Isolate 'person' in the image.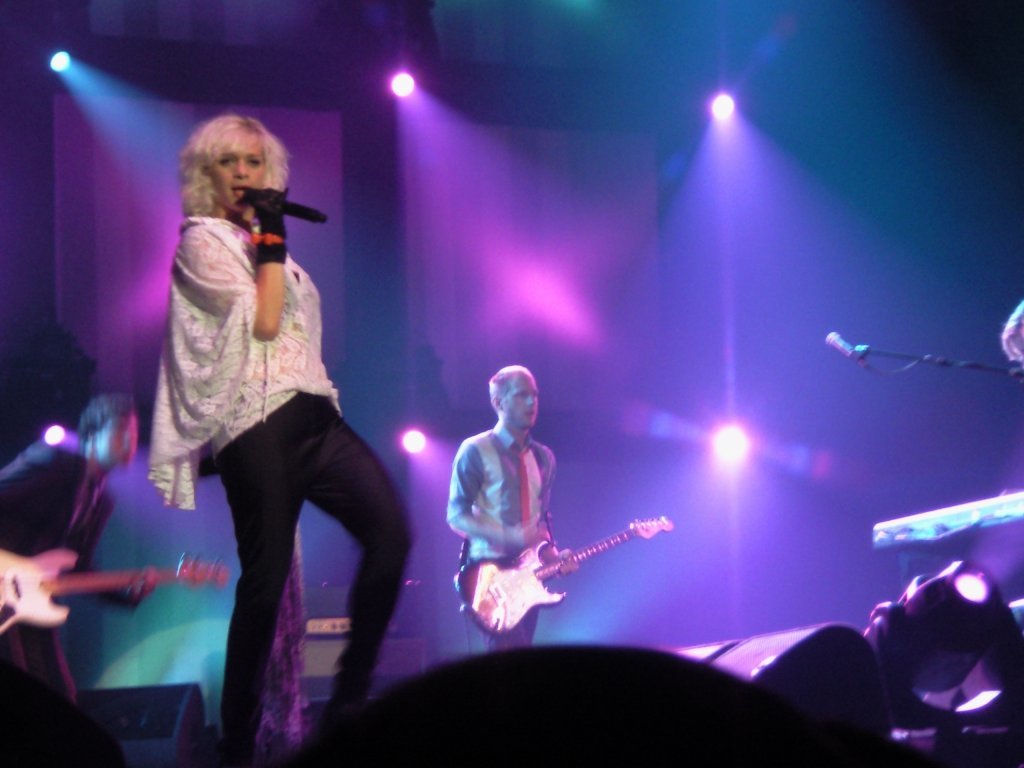
Isolated region: rect(146, 112, 409, 765).
